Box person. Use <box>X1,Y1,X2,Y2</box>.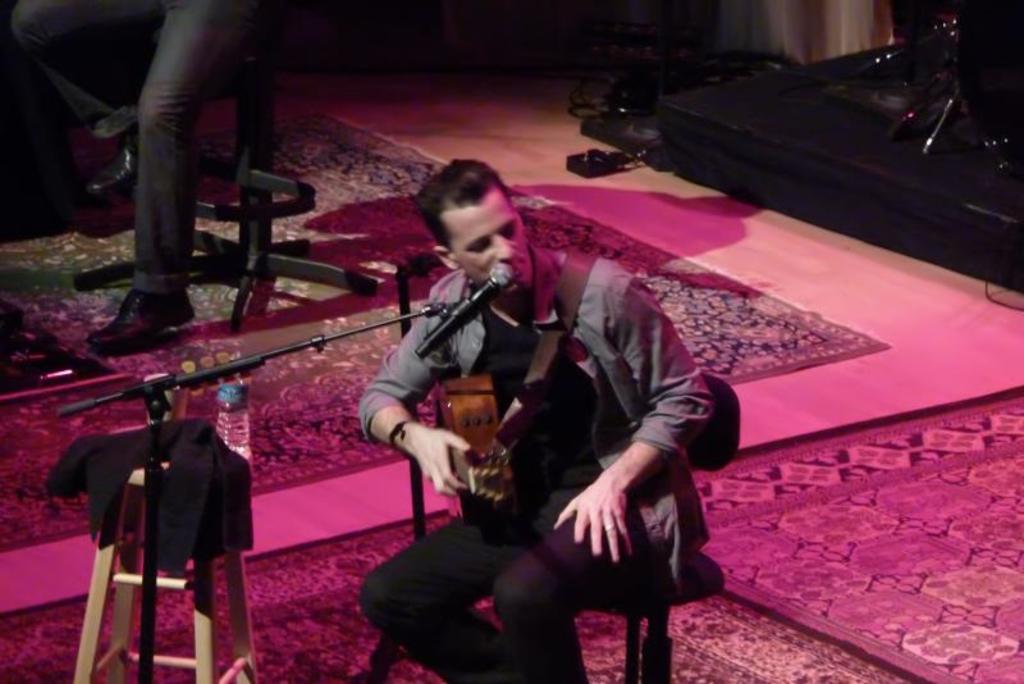
<box>355,161,710,683</box>.
